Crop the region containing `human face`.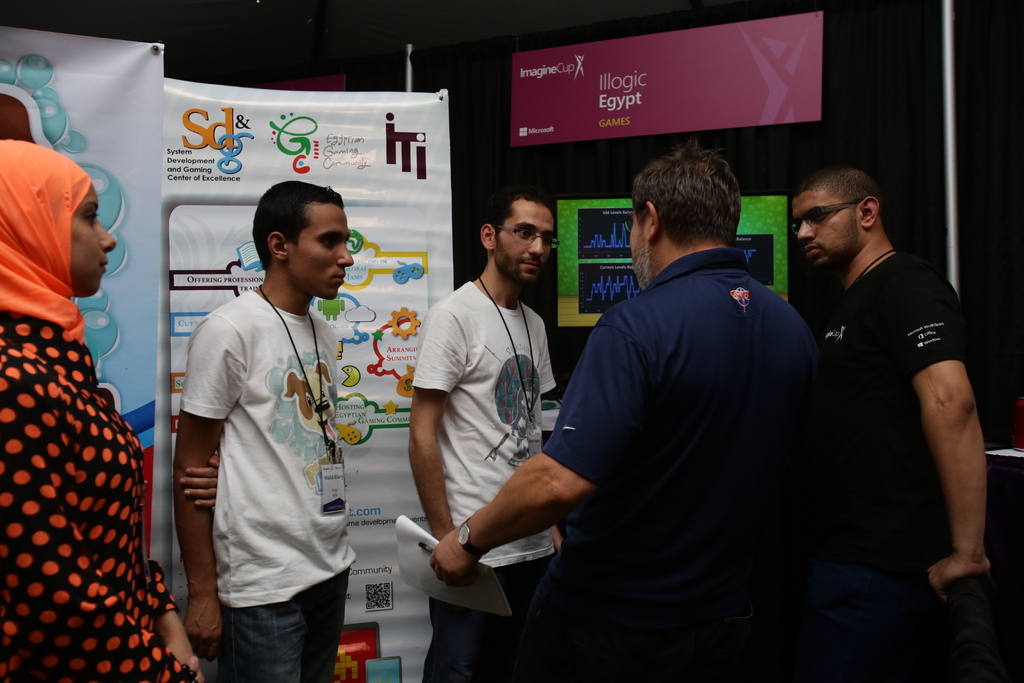
Crop region: [493,206,557,283].
